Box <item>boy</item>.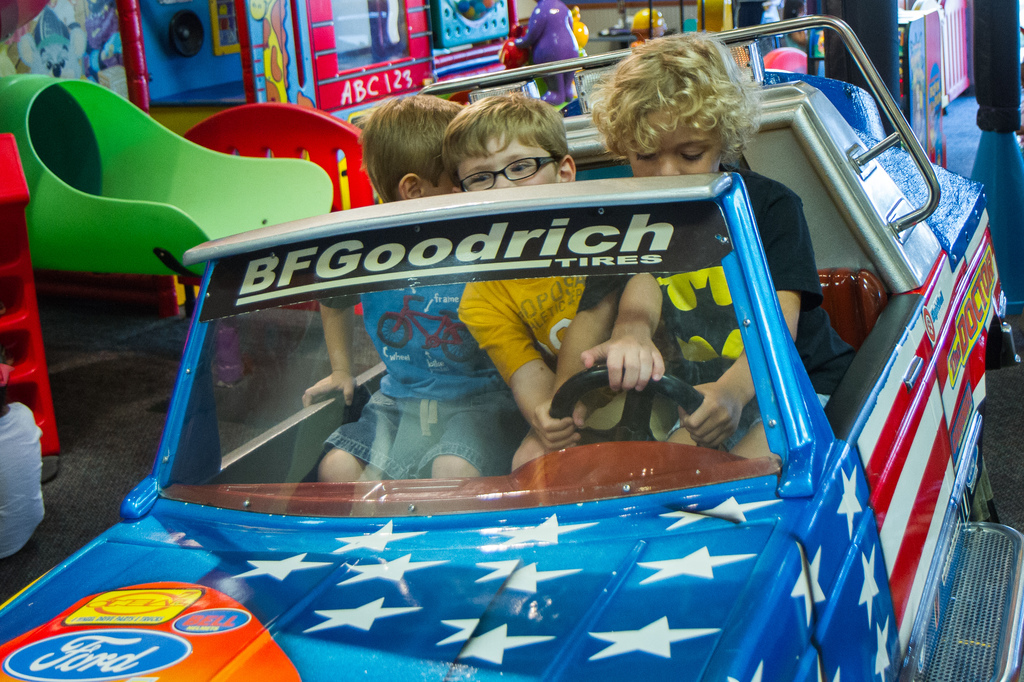
[294, 95, 529, 485].
